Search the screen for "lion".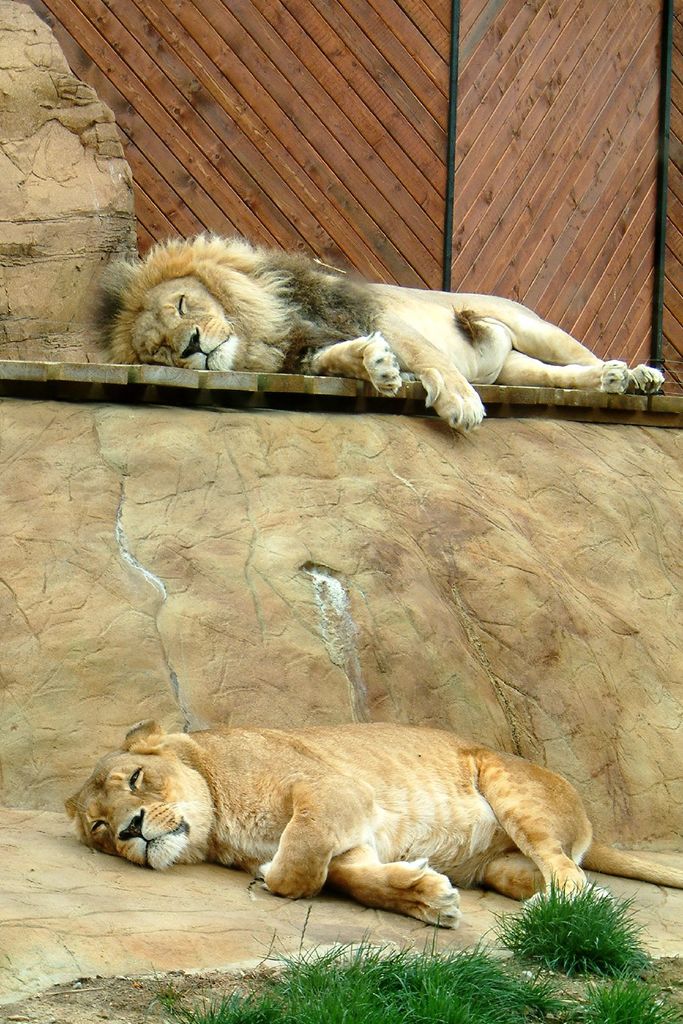
Found at (left=55, top=720, right=682, bottom=932).
